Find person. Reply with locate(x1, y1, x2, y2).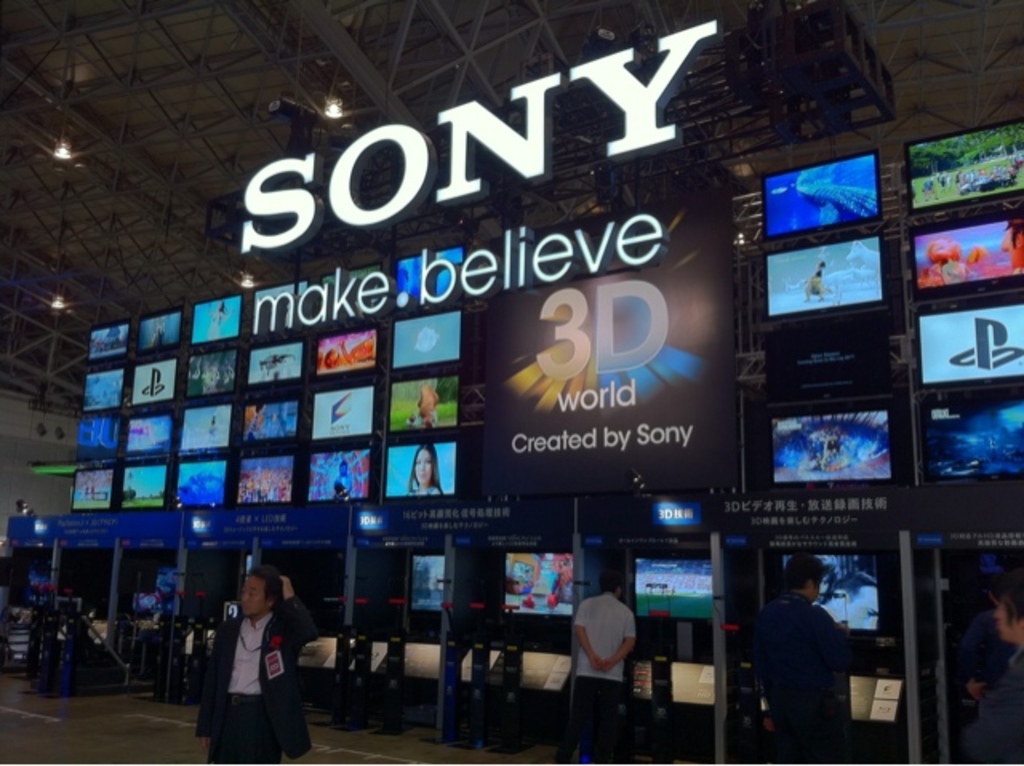
locate(571, 573, 632, 764).
